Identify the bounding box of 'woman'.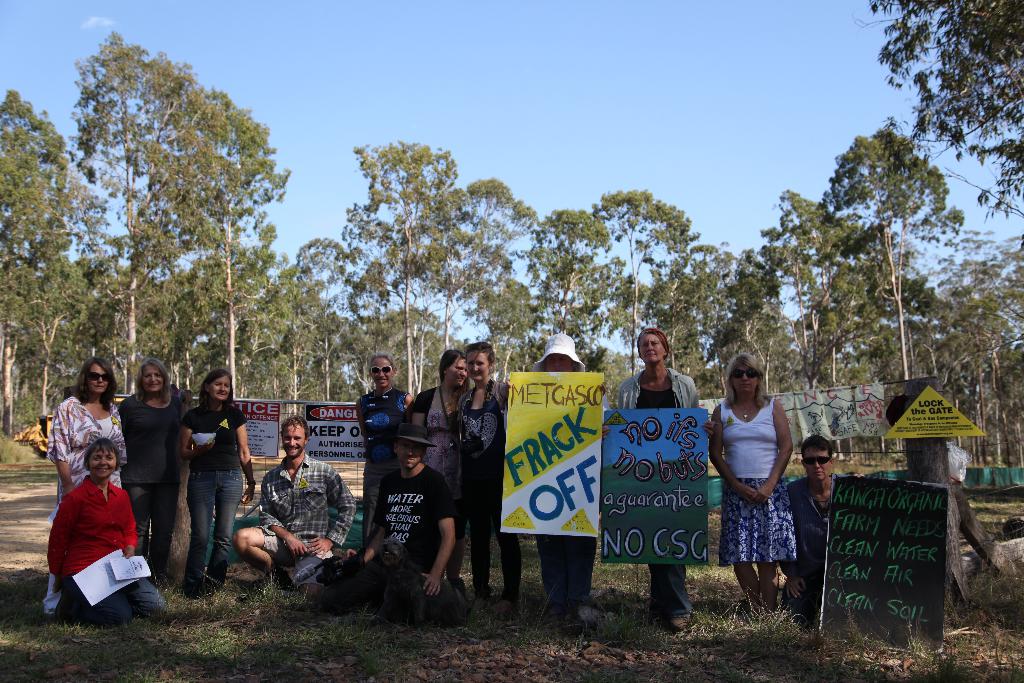
495,341,593,638.
